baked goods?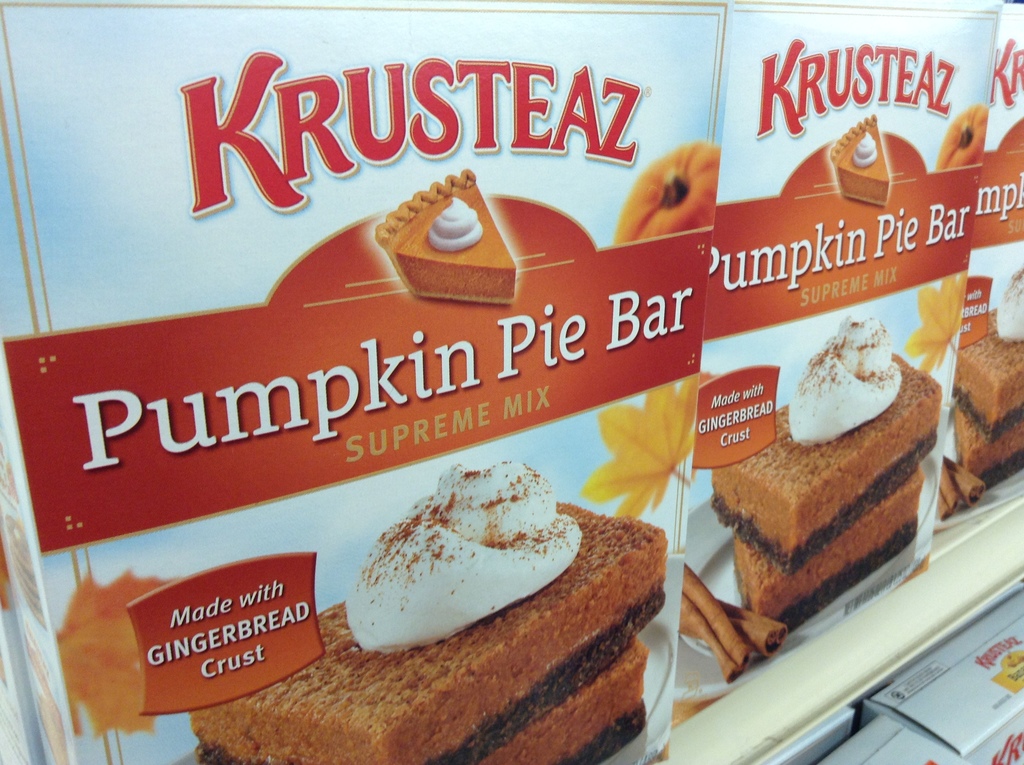
x1=195, y1=462, x2=662, y2=764
